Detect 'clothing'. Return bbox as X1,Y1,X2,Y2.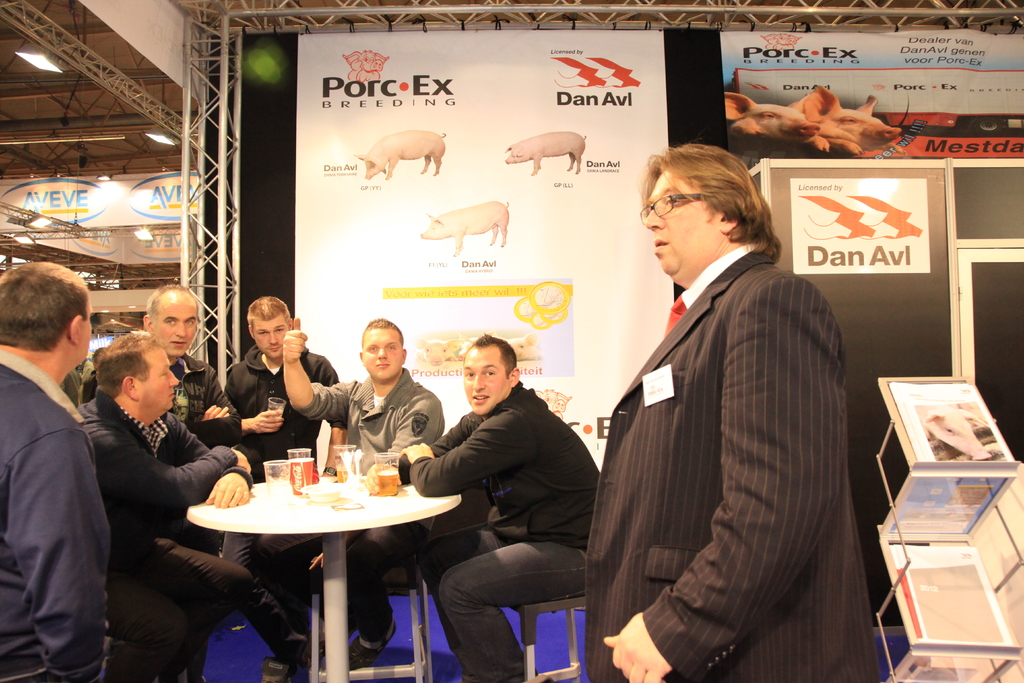
254,368,442,643.
